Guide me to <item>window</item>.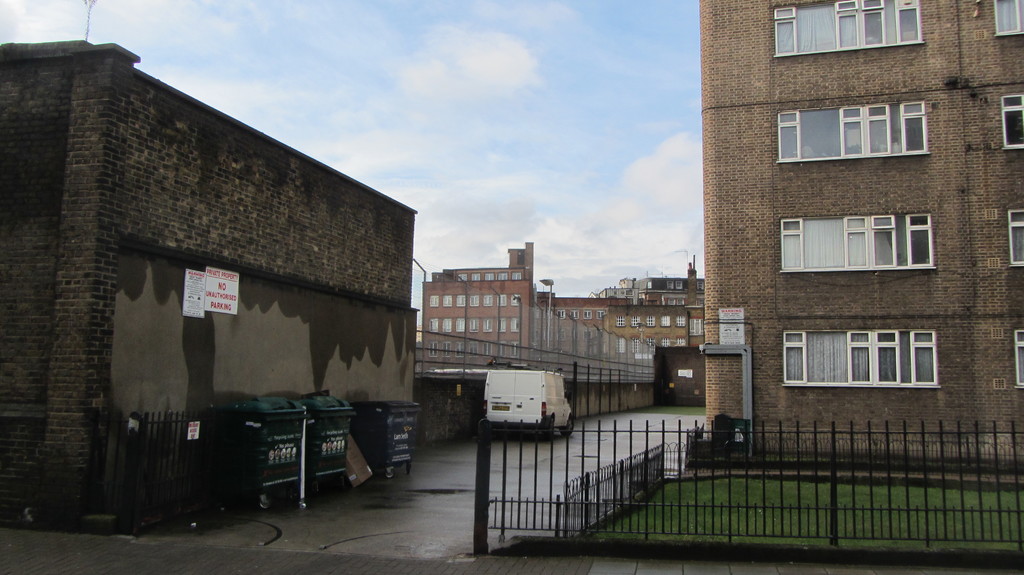
Guidance: rect(493, 294, 506, 306).
